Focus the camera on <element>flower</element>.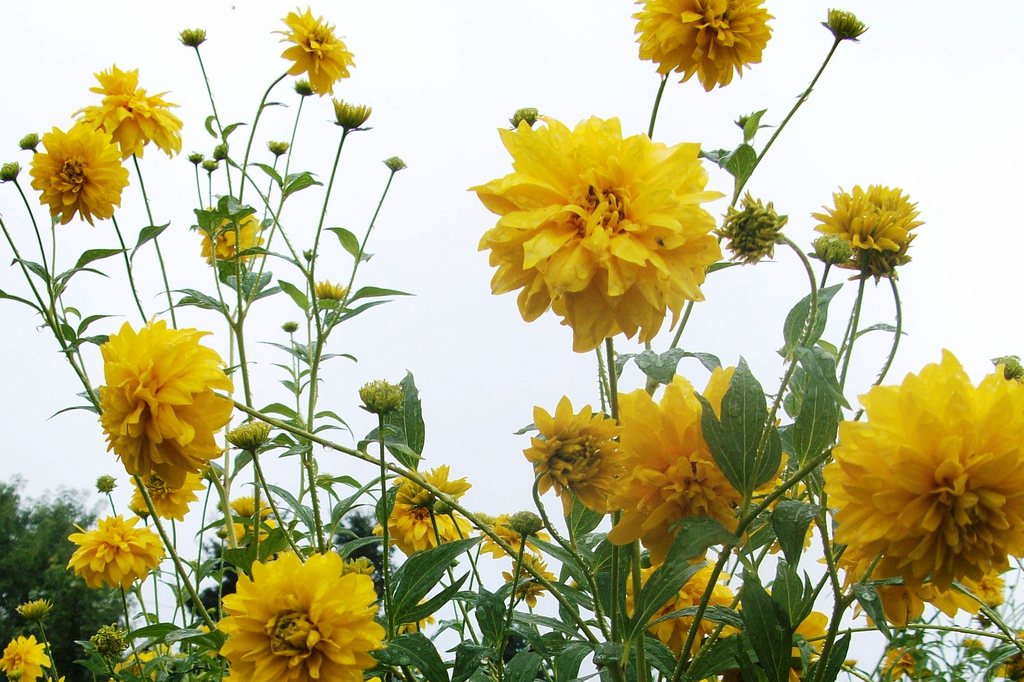
Focus region: (x1=811, y1=347, x2=1023, y2=595).
